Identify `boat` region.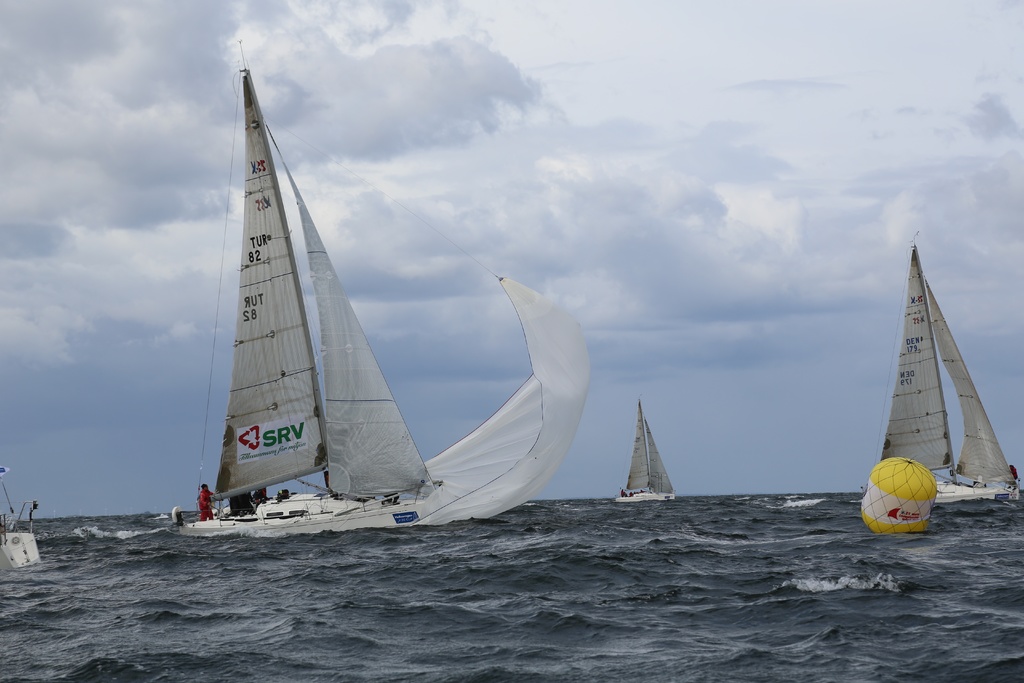
Region: left=614, top=400, right=678, bottom=501.
